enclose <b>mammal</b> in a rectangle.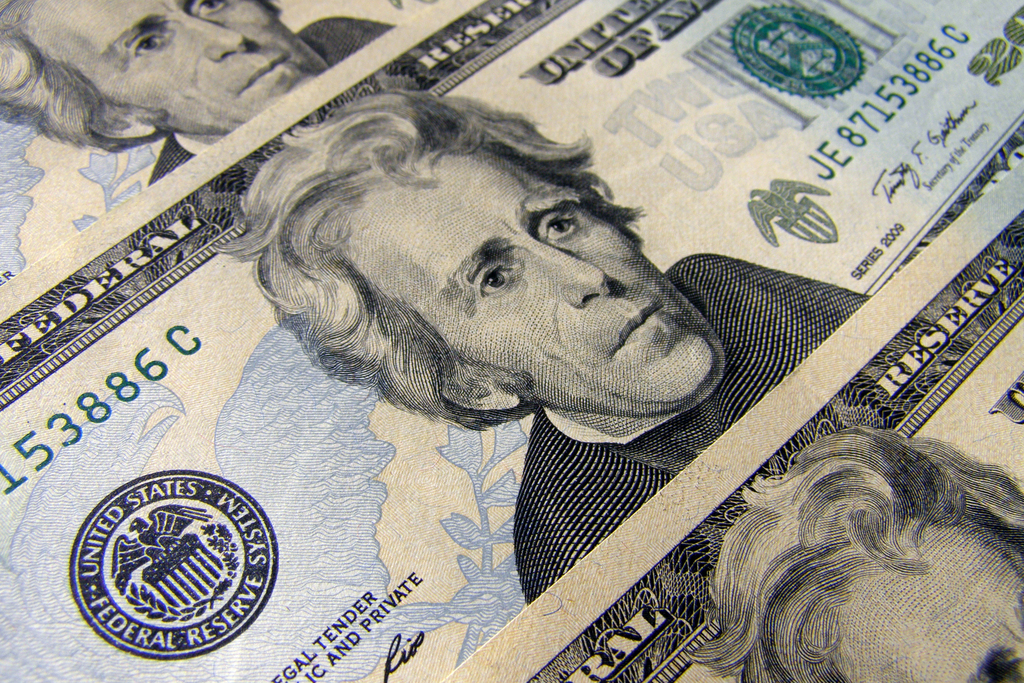
box(0, 0, 396, 185).
